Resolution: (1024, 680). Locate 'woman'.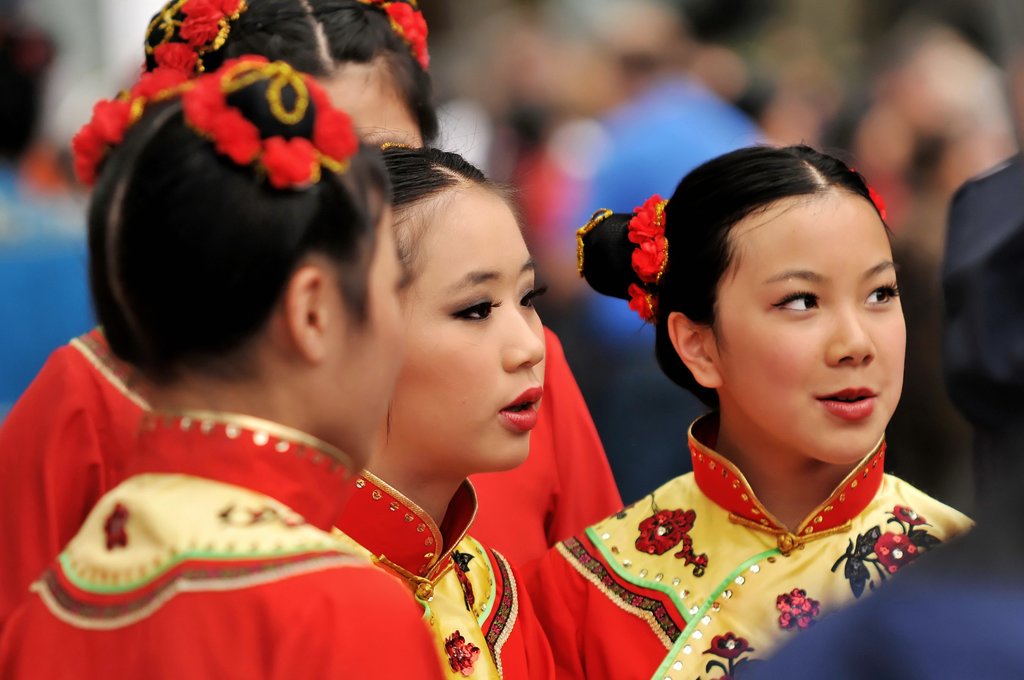
(526,137,972,679).
